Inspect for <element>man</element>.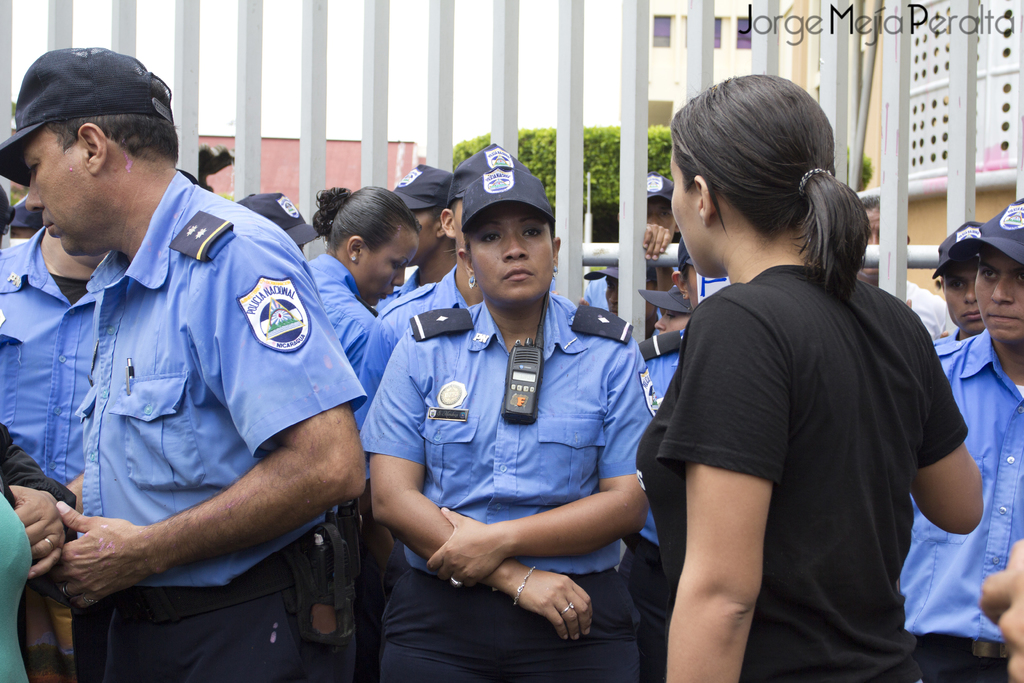
Inspection: <bbox>588, 265, 663, 347</bbox>.
